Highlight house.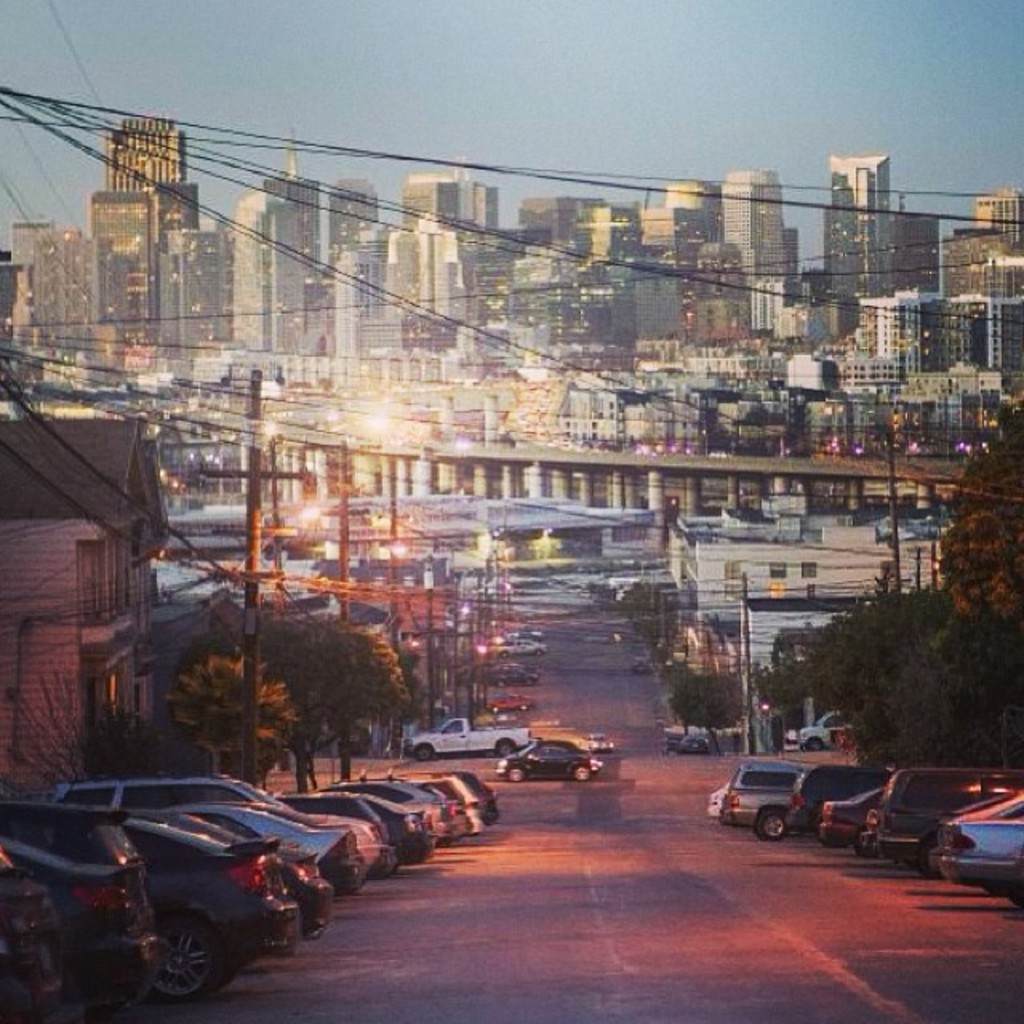
Highlighted region: (left=632, top=168, right=736, bottom=267).
